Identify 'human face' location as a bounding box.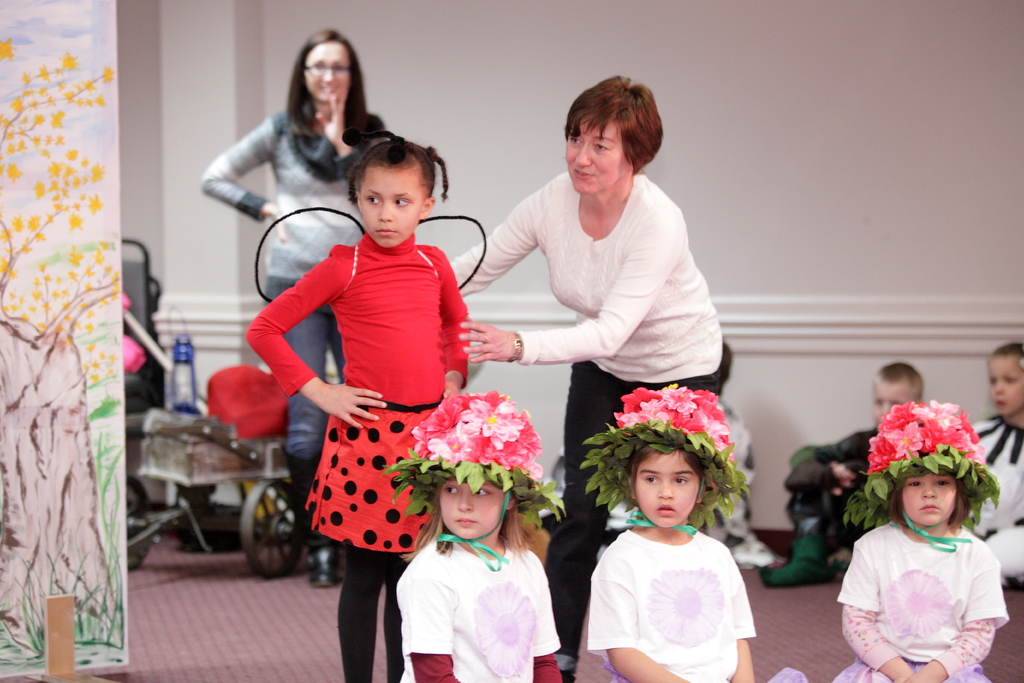
356/165/424/256.
